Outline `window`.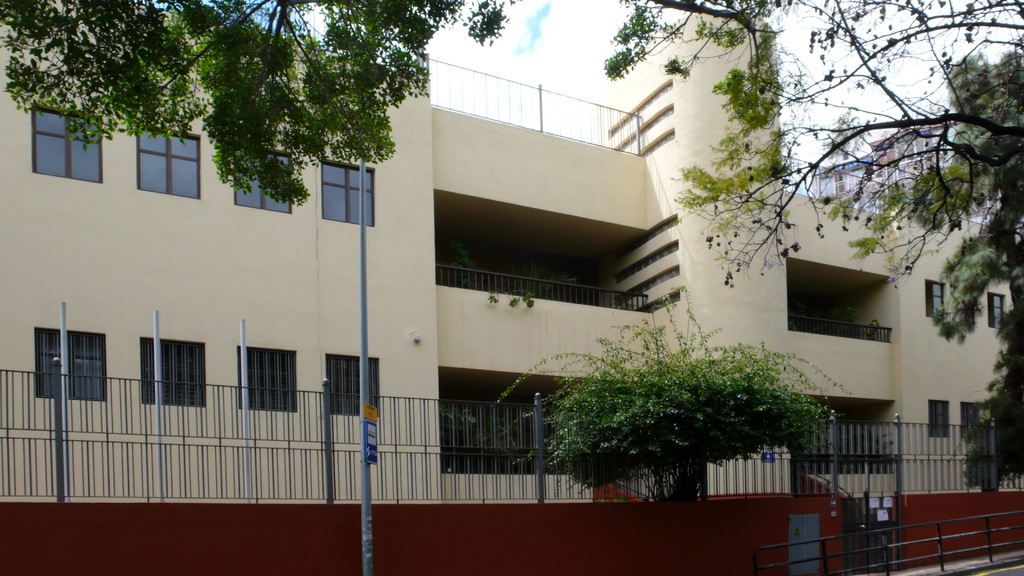
Outline: bbox(237, 344, 295, 413).
